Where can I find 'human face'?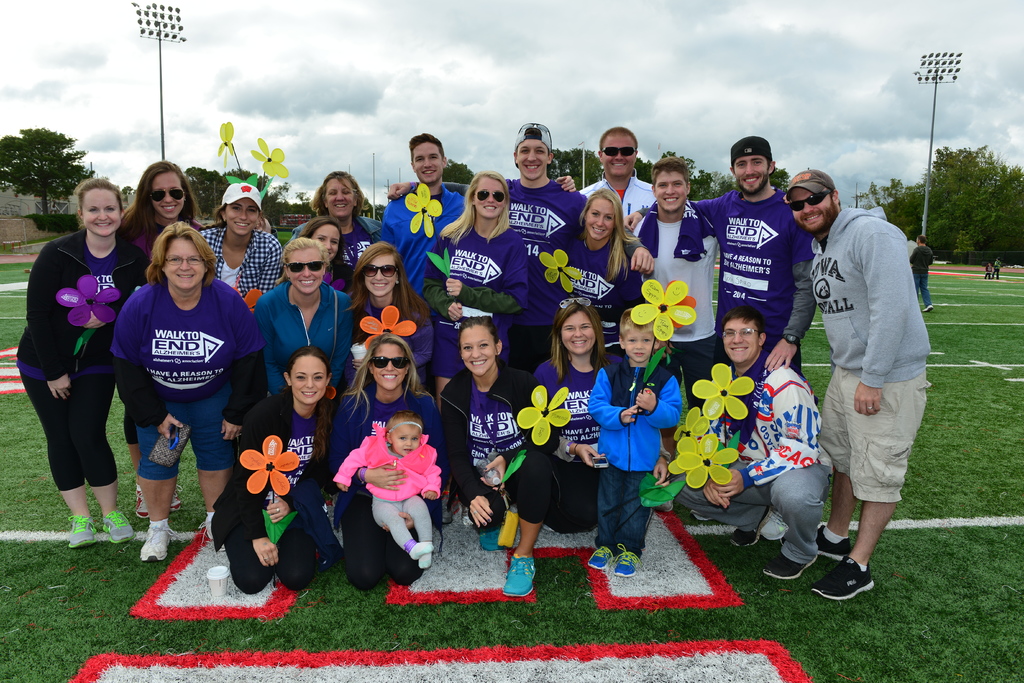
You can find it at crop(513, 138, 548, 179).
